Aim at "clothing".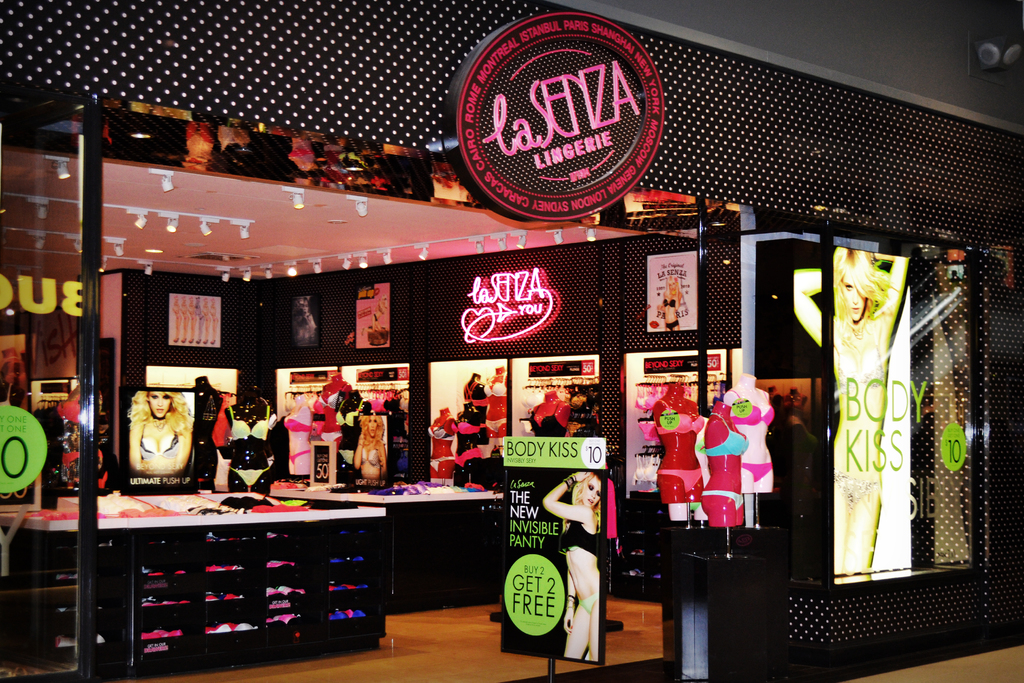
Aimed at 701,415,749,457.
